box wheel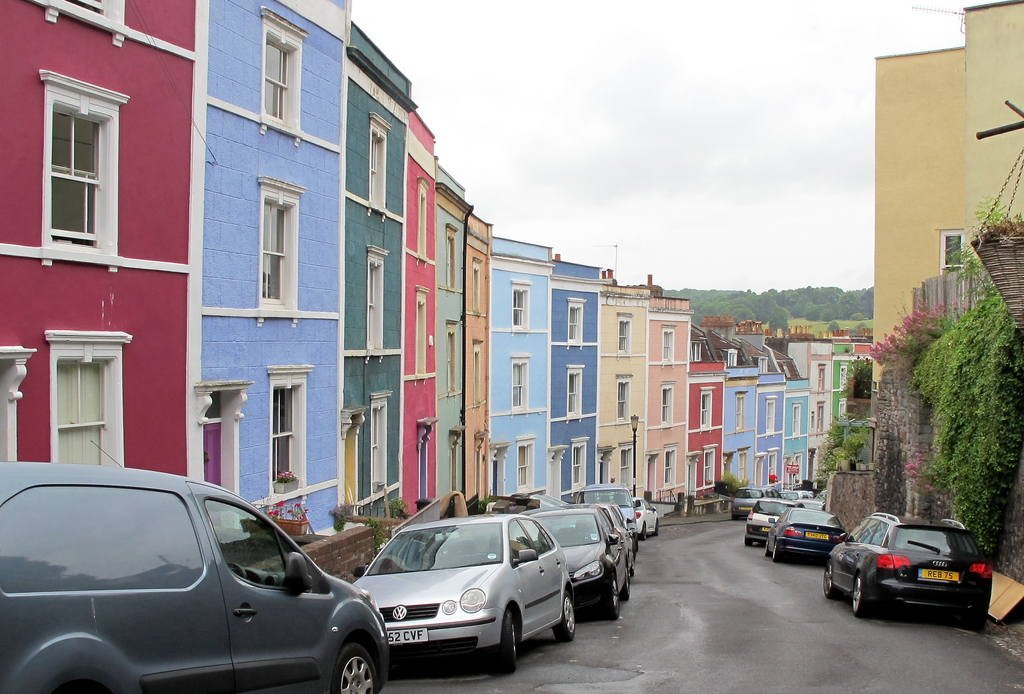
{"left": 223, "top": 561, "right": 245, "bottom": 576}
